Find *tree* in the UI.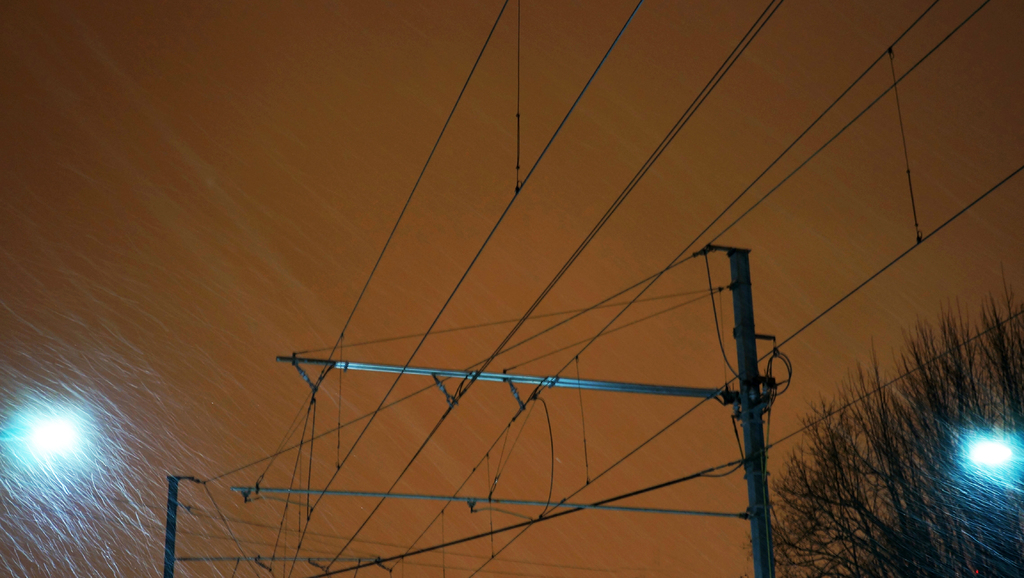
UI element at box=[745, 287, 1023, 577].
